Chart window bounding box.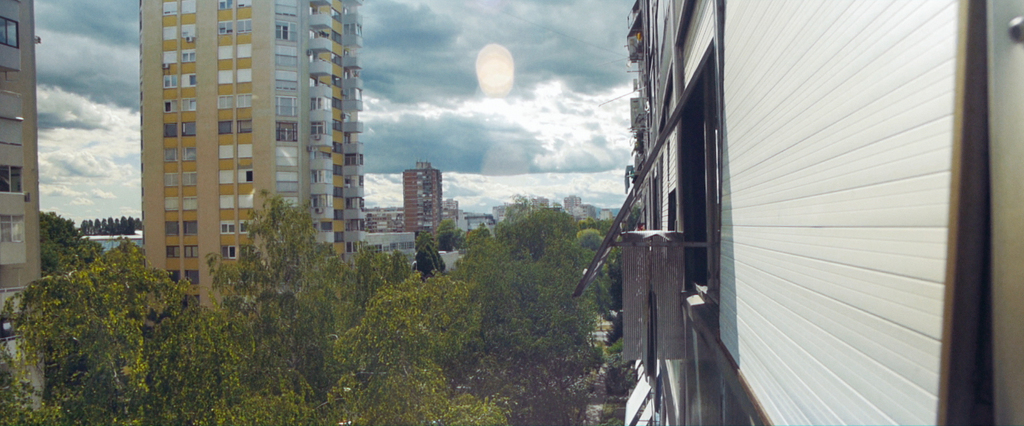
Charted: select_region(0, 162, 22, 197).
